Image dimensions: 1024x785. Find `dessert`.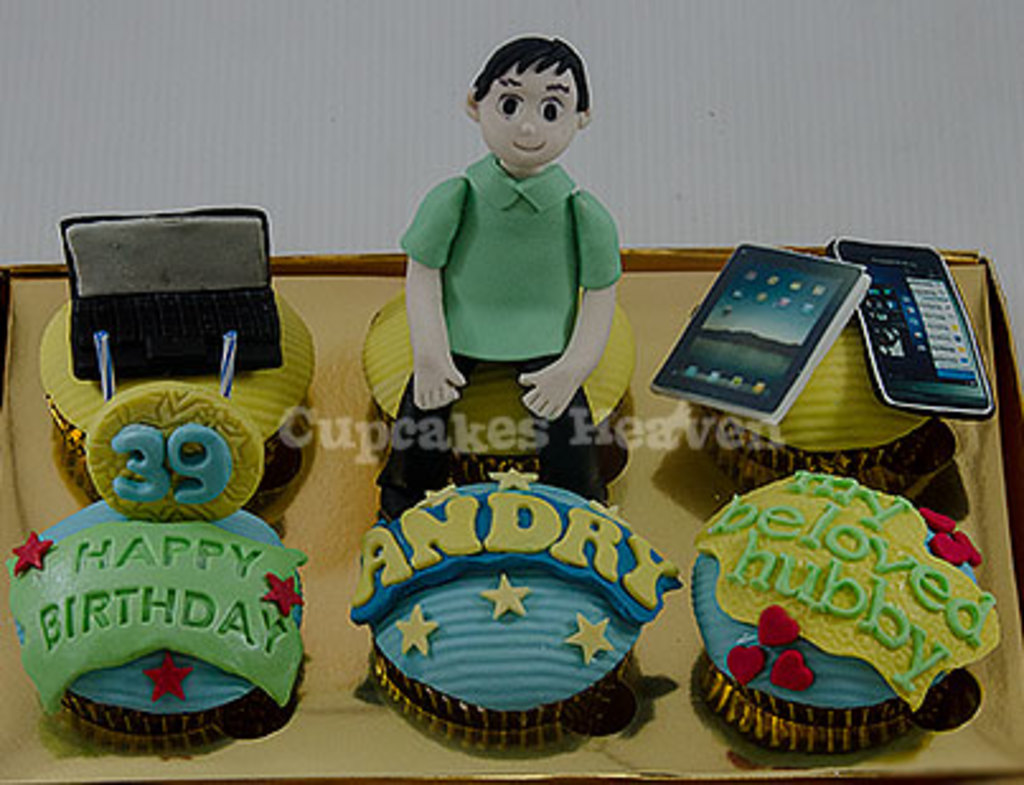
Rect(689, 483, 999, 757).
